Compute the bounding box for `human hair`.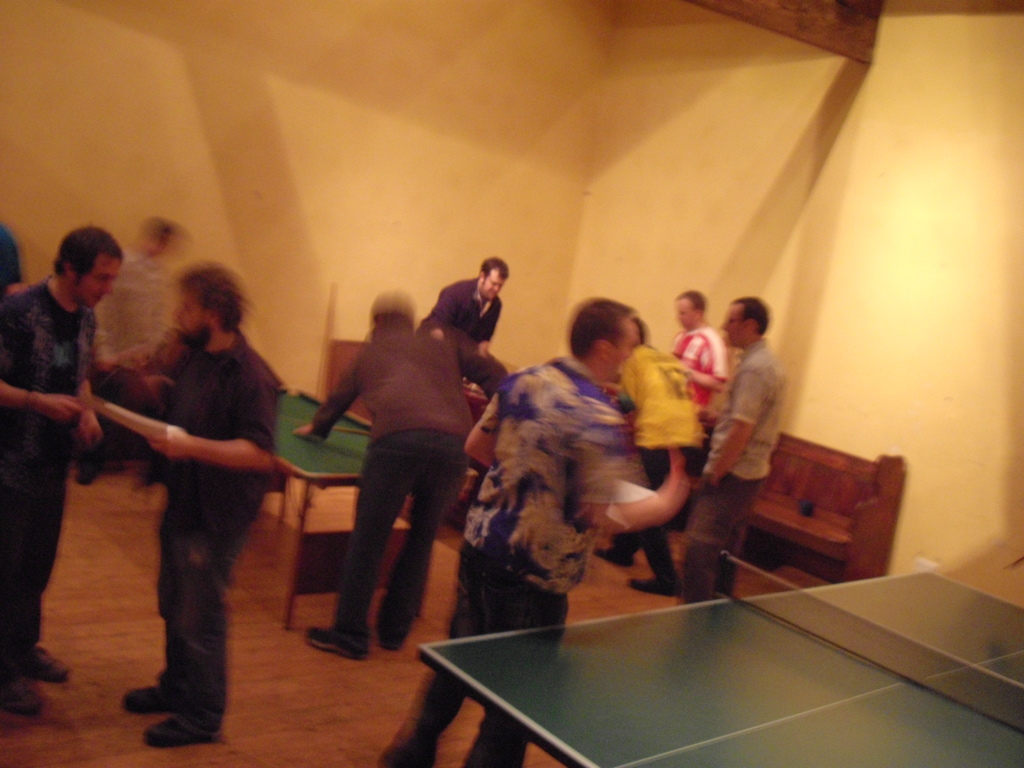
[174,261,253,334].
